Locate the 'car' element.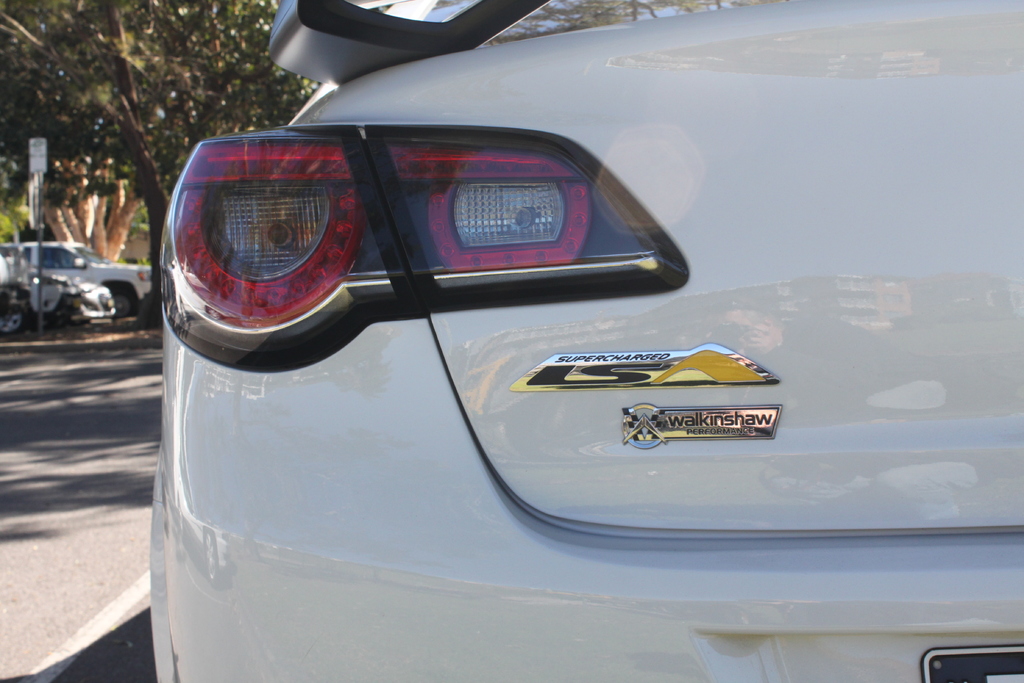
Element bbox: {"left": 0, "top": 251, "right": 63, "bottom": 329}.
